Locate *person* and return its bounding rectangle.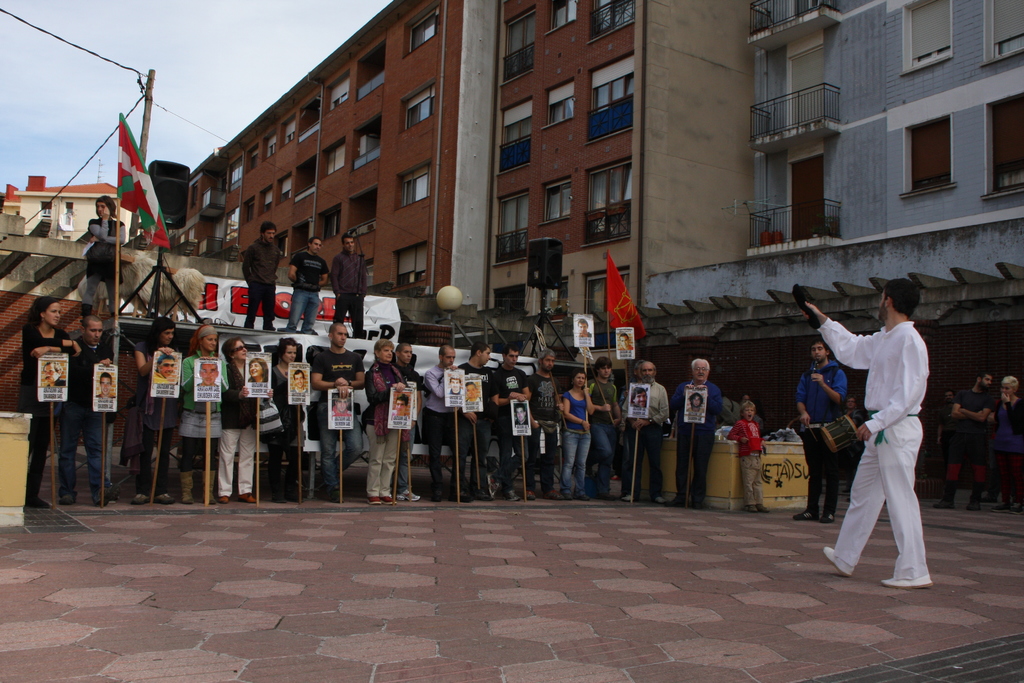
pyautogui.locateOnScreen(730, 402, 765, 512).
